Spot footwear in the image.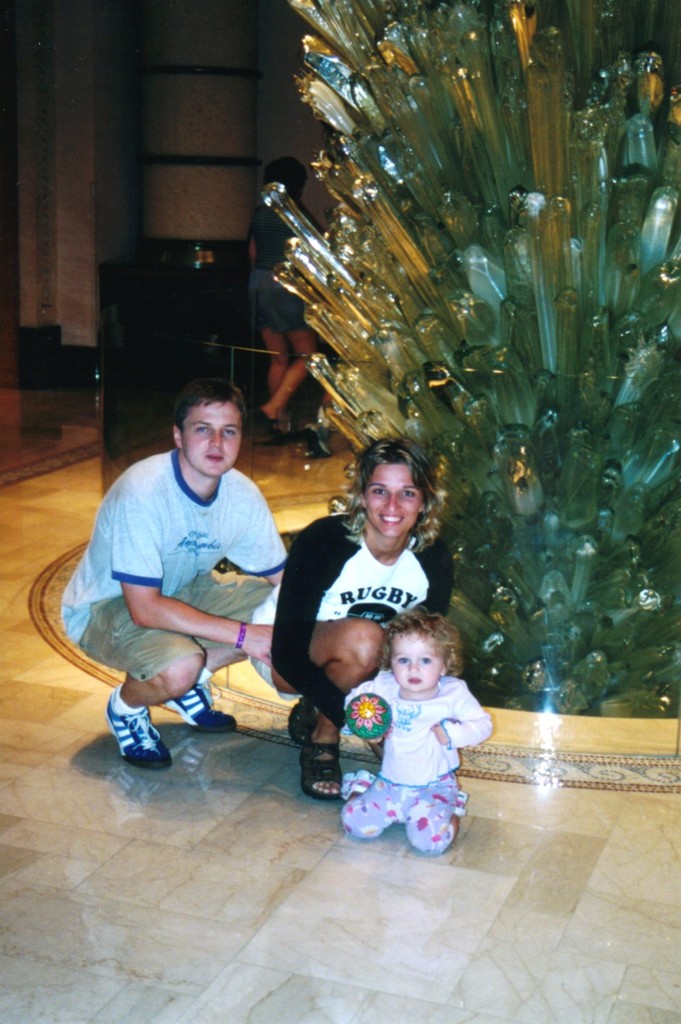
footwear found at Rect(338, 771, 376, 806).
